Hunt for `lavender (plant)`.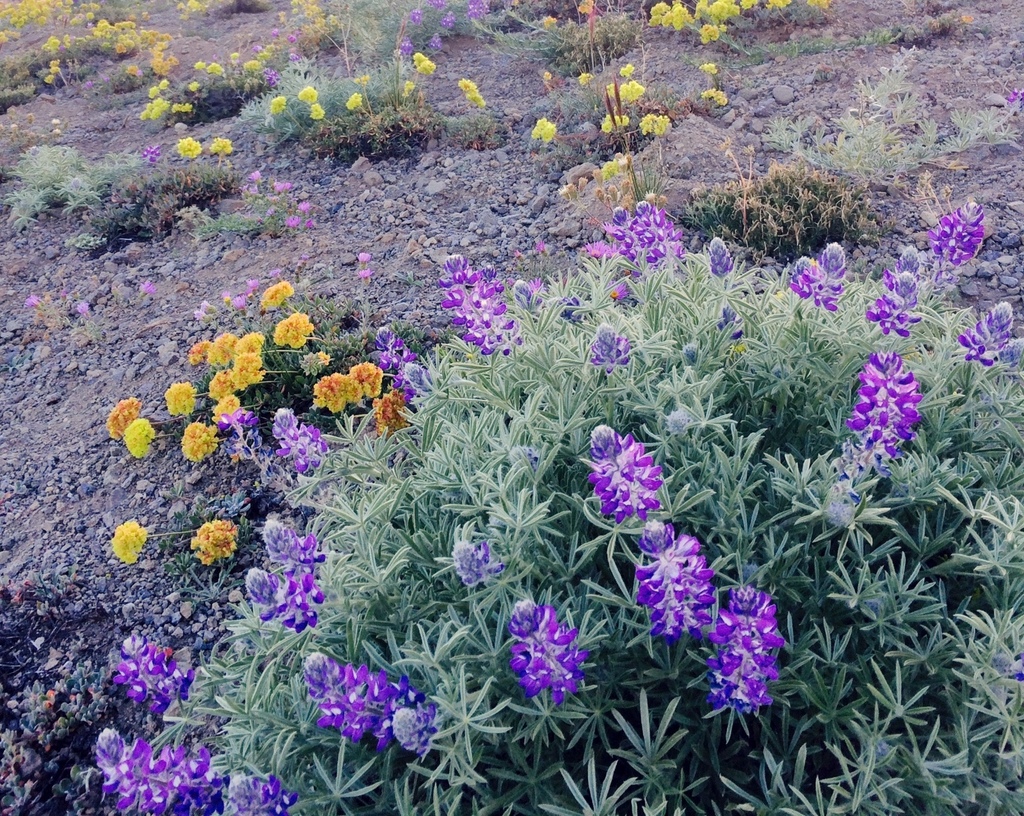
Hunted down at locate(605, 182, 688, 300).
